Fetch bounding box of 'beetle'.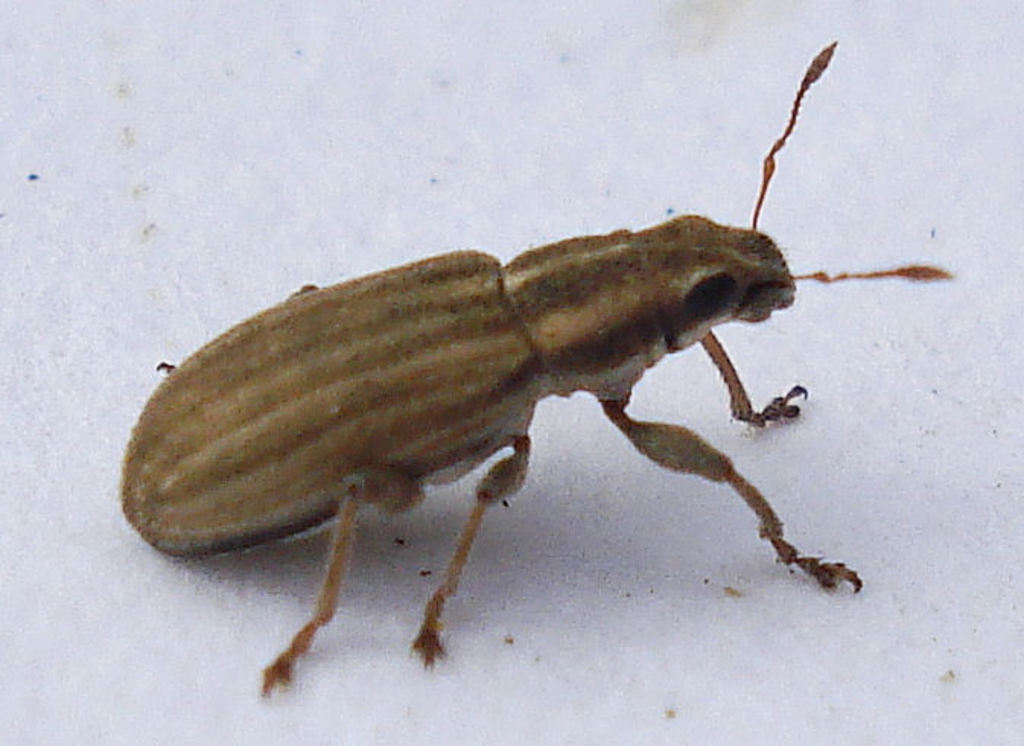
Bbox: crop(122, 78, 1000, 725).
